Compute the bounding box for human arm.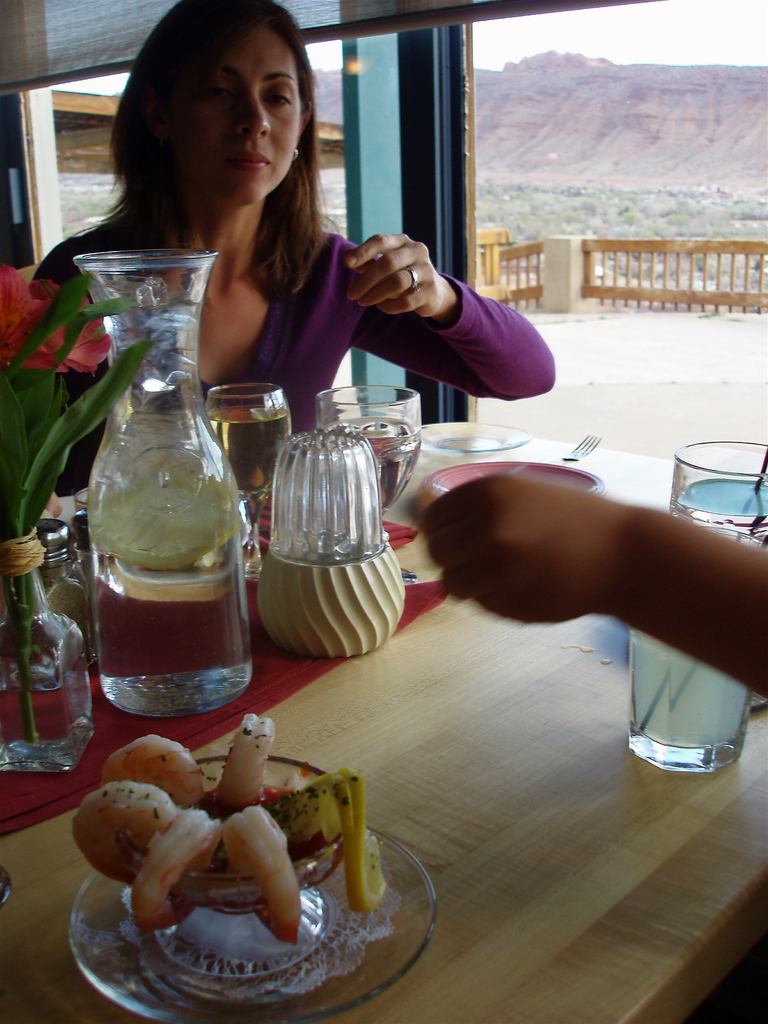
<region>420, 467, 767, 705</region>.
